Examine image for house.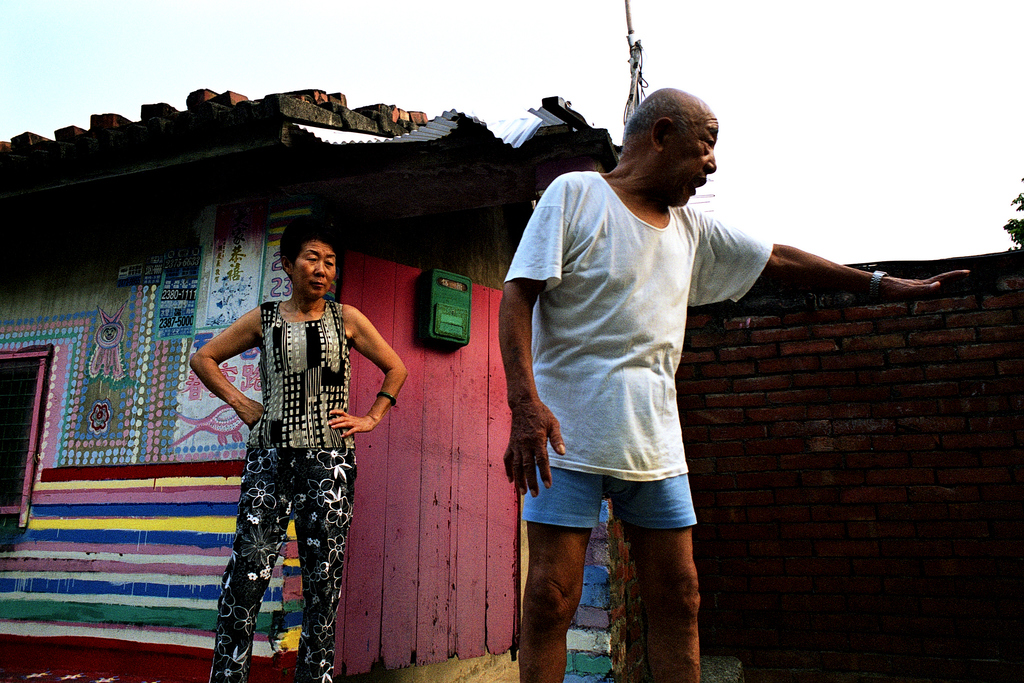
Examination result: bbox(566, 247, 1023, 682).
